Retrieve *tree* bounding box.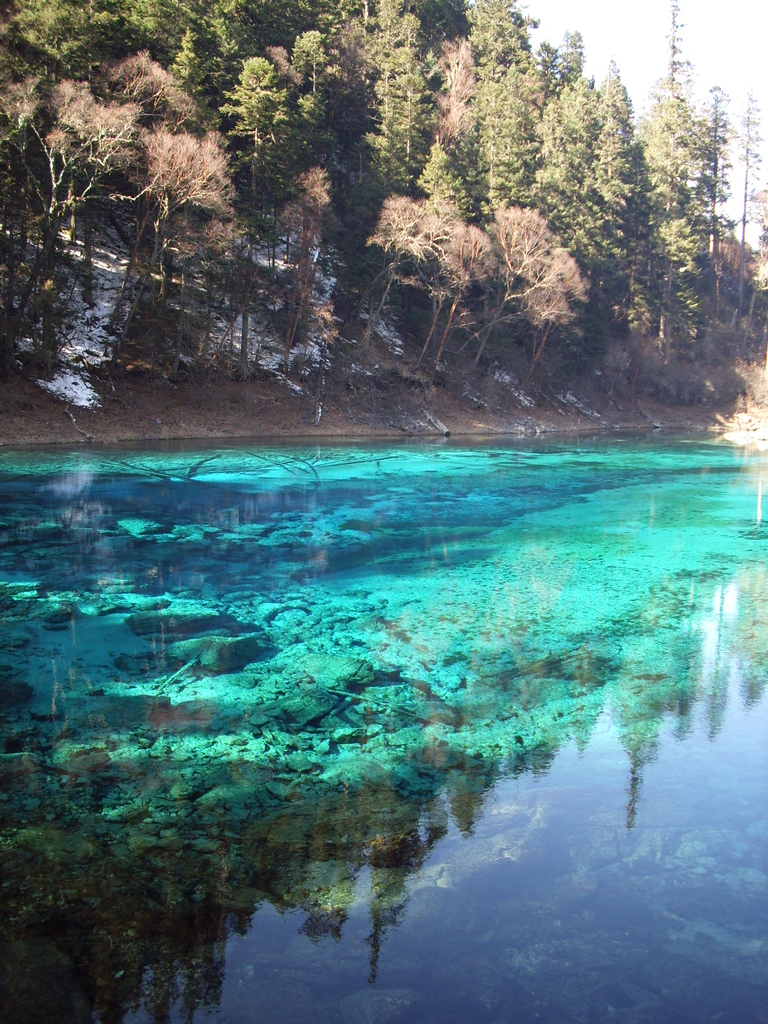
Bounding box: 220, 24, 371, 255.
